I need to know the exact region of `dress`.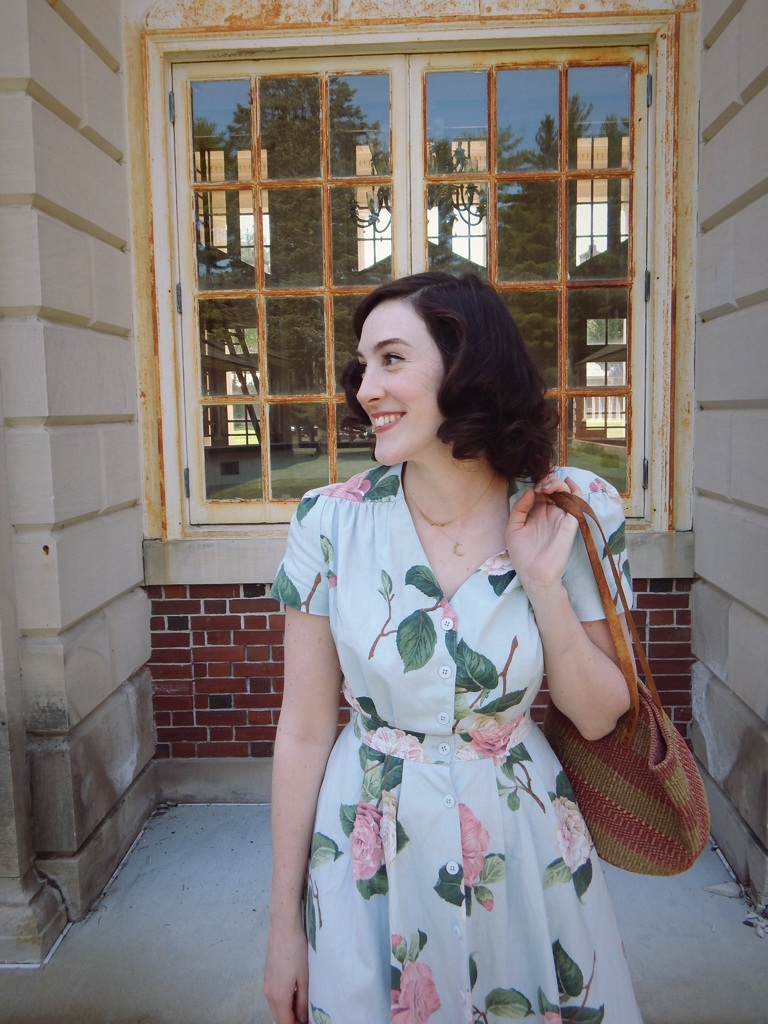
Region: crop(247, 458, 650, 1023).
